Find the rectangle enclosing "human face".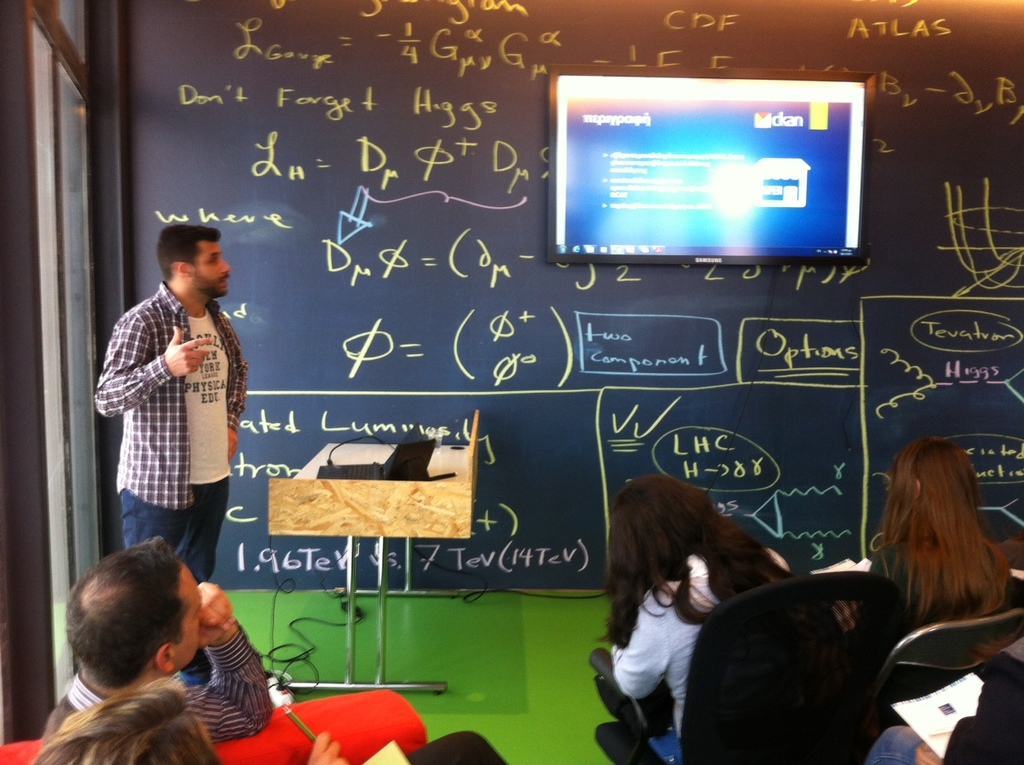
pyautogui.locateOnScreen(178, 563, 204, 666).
